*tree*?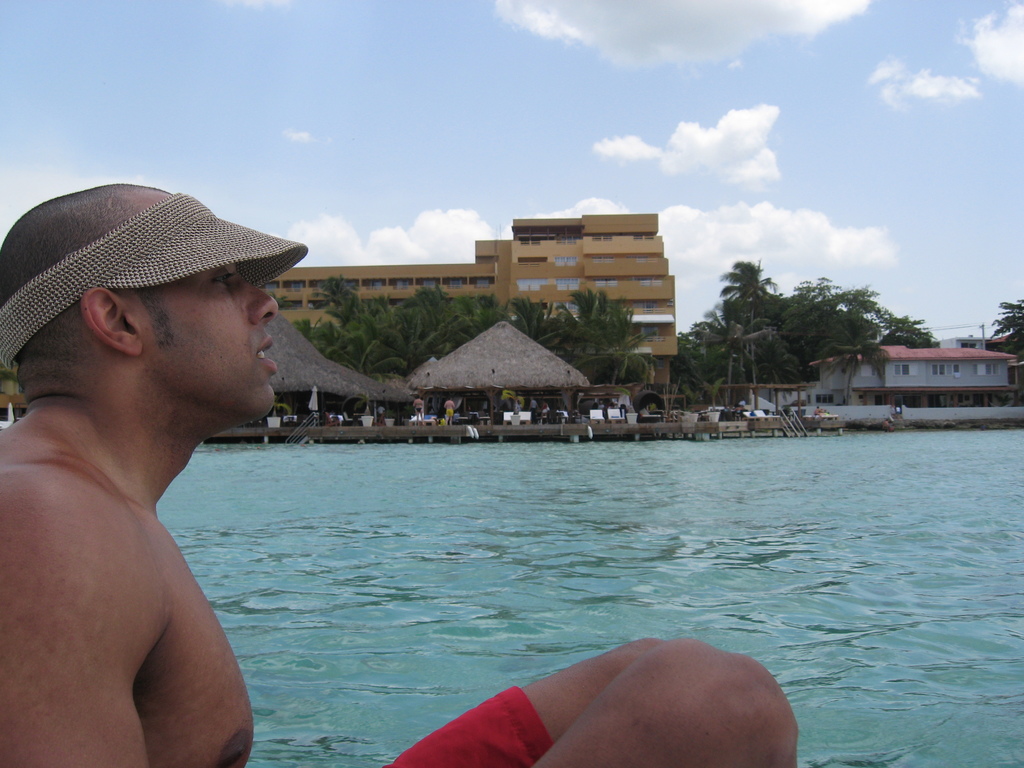
(578,282,643,388)
